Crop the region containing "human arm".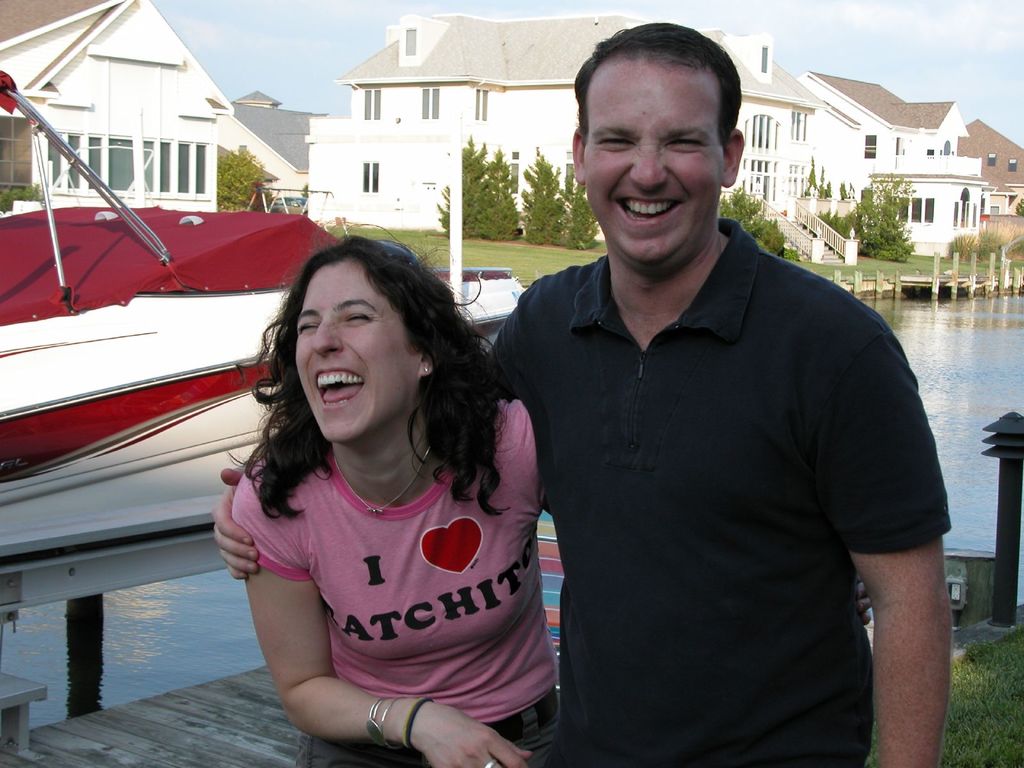
Crop region: <region>207, 349, 531, 587</region>.
